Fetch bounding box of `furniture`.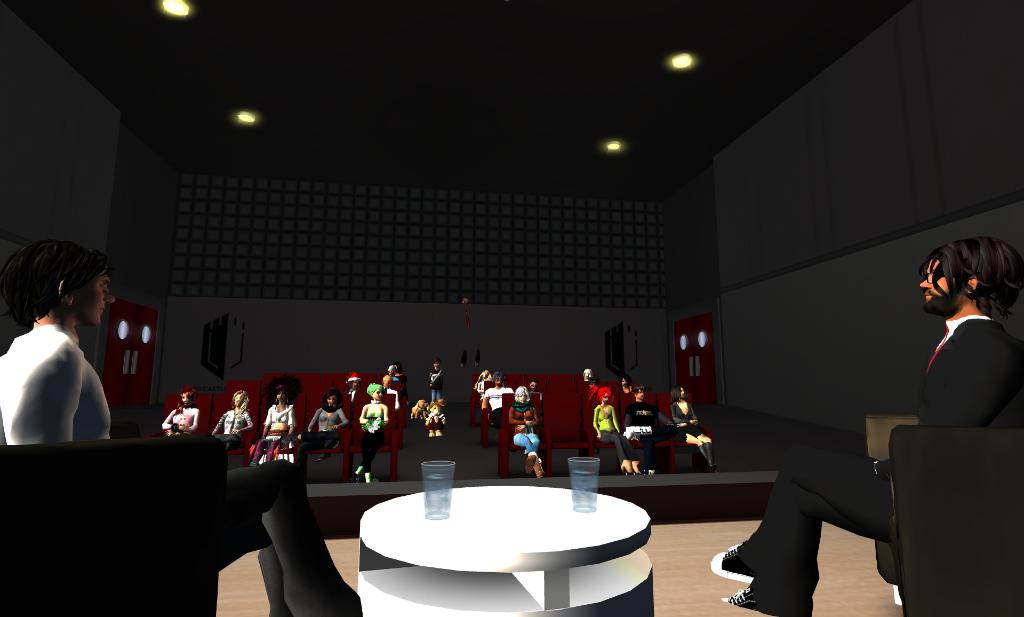
Bbox: 866,416,1023,616.
